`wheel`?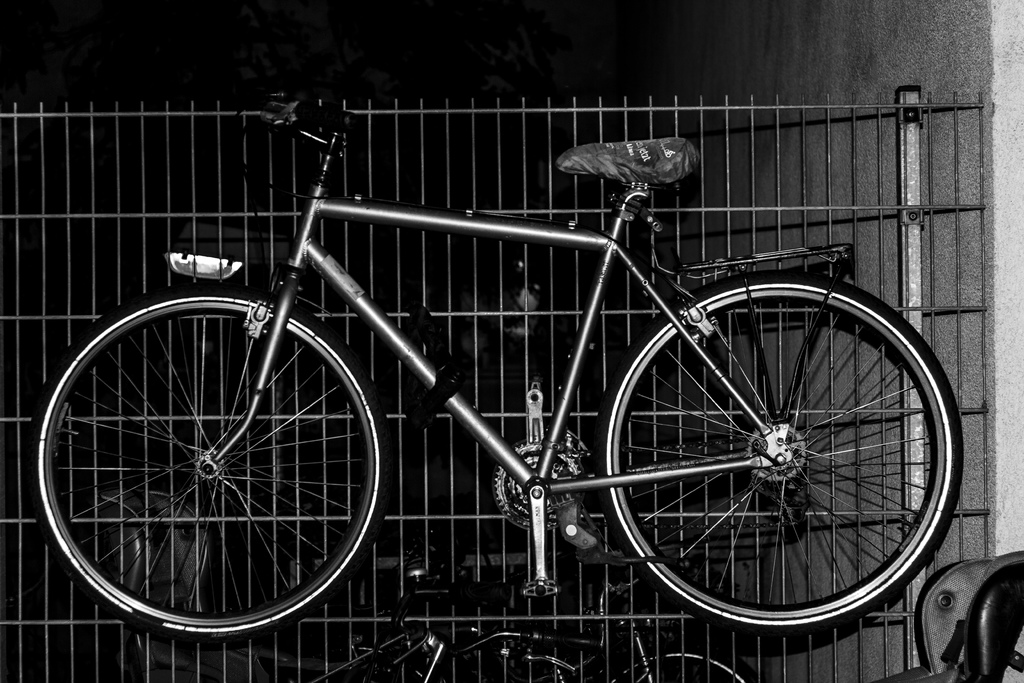
591, 273, 965, 638
